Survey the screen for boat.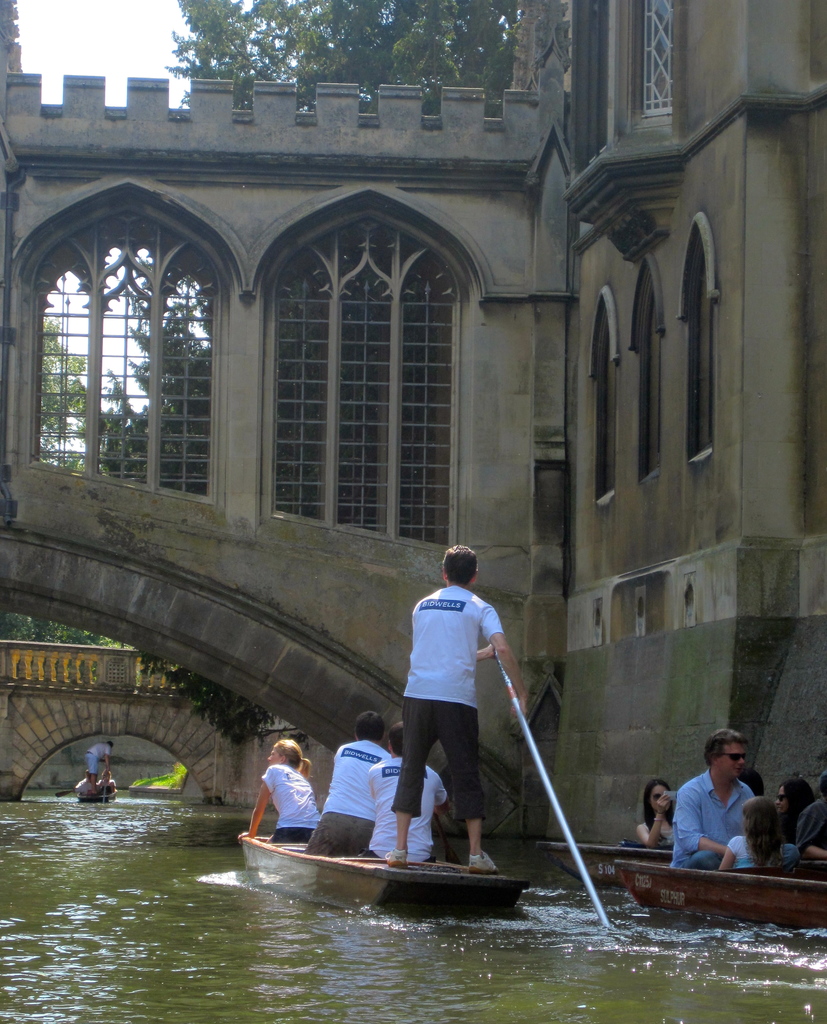
Survey found: detection(209, 799, 561, 918).
